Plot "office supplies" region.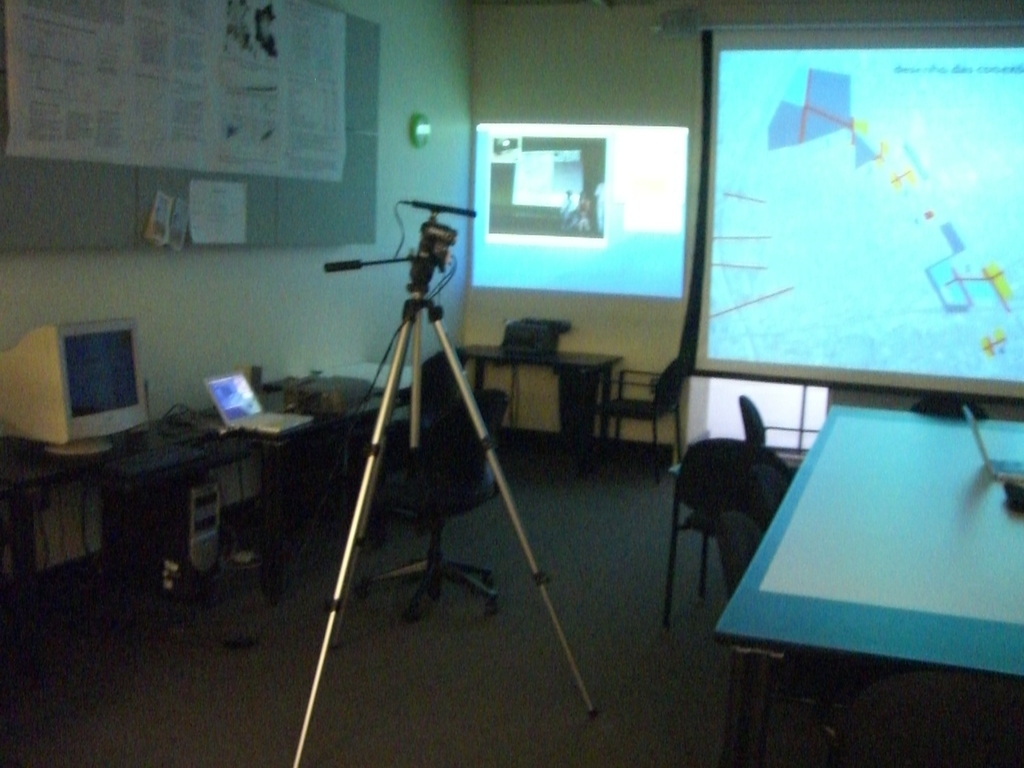
Plotted at bbox=(9, 322, 138, 454).
